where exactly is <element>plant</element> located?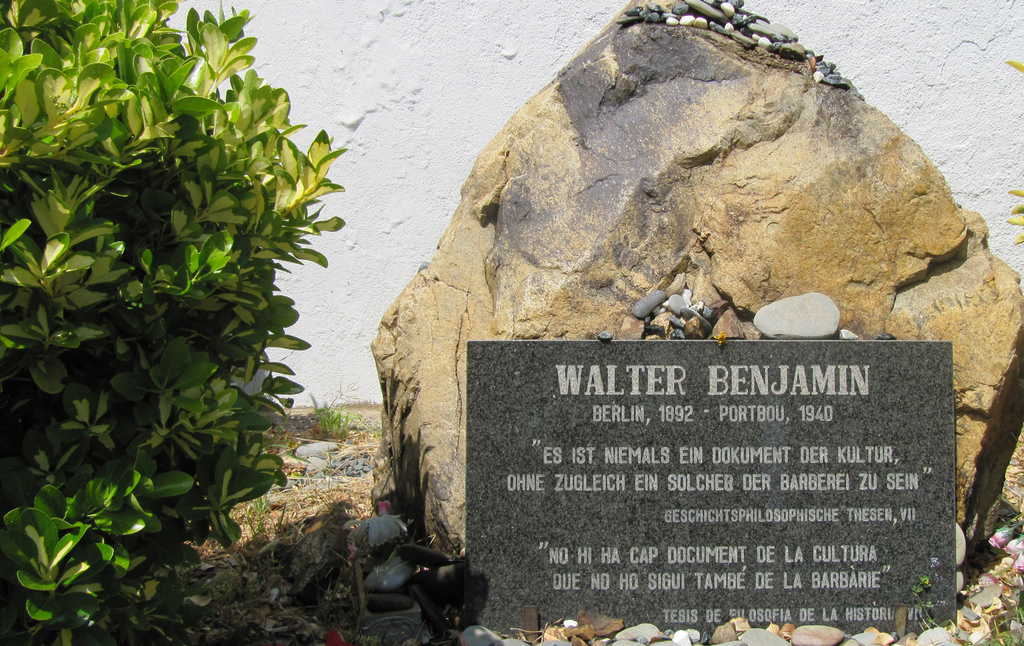
Its bounding box is region(19, 3, 308, 617).
